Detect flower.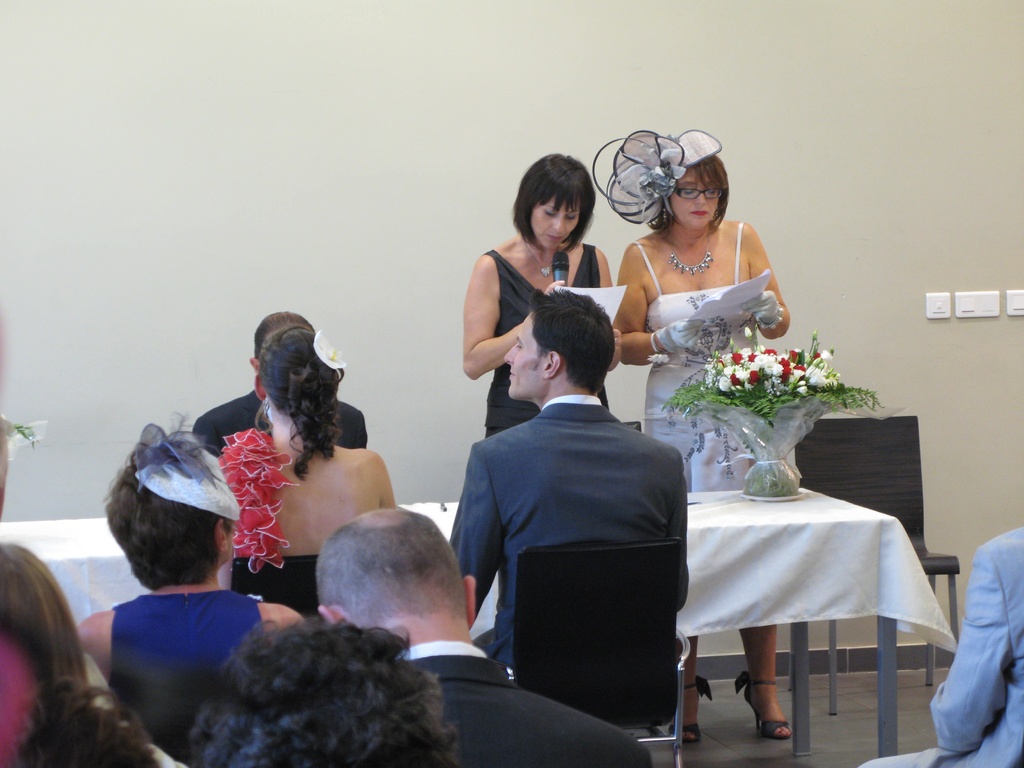
Detected at 744/364/762/390.
